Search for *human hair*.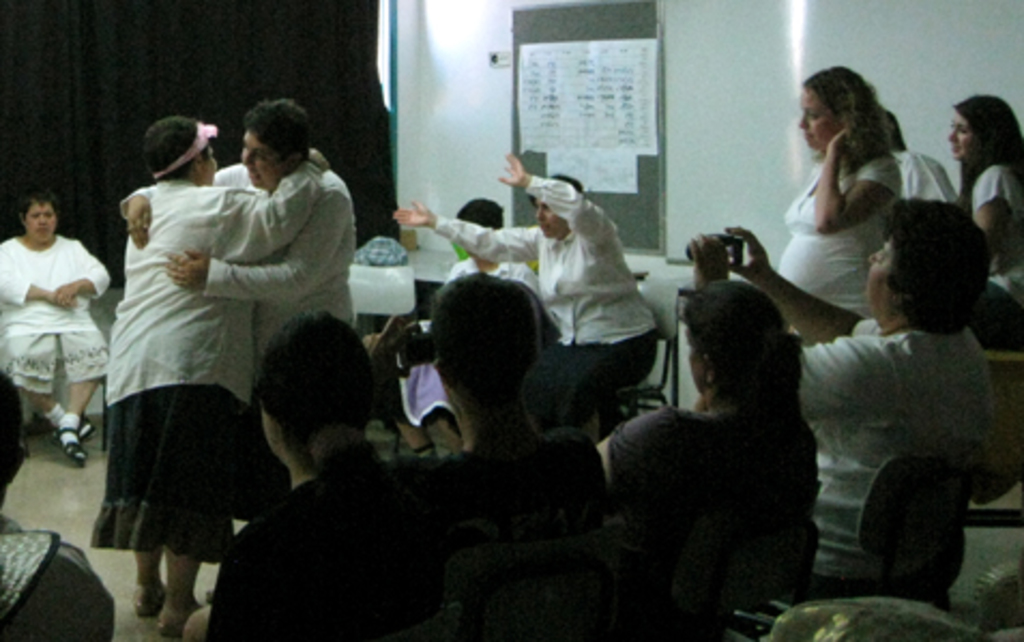
Found at <box>524,172,580,202</box>.
